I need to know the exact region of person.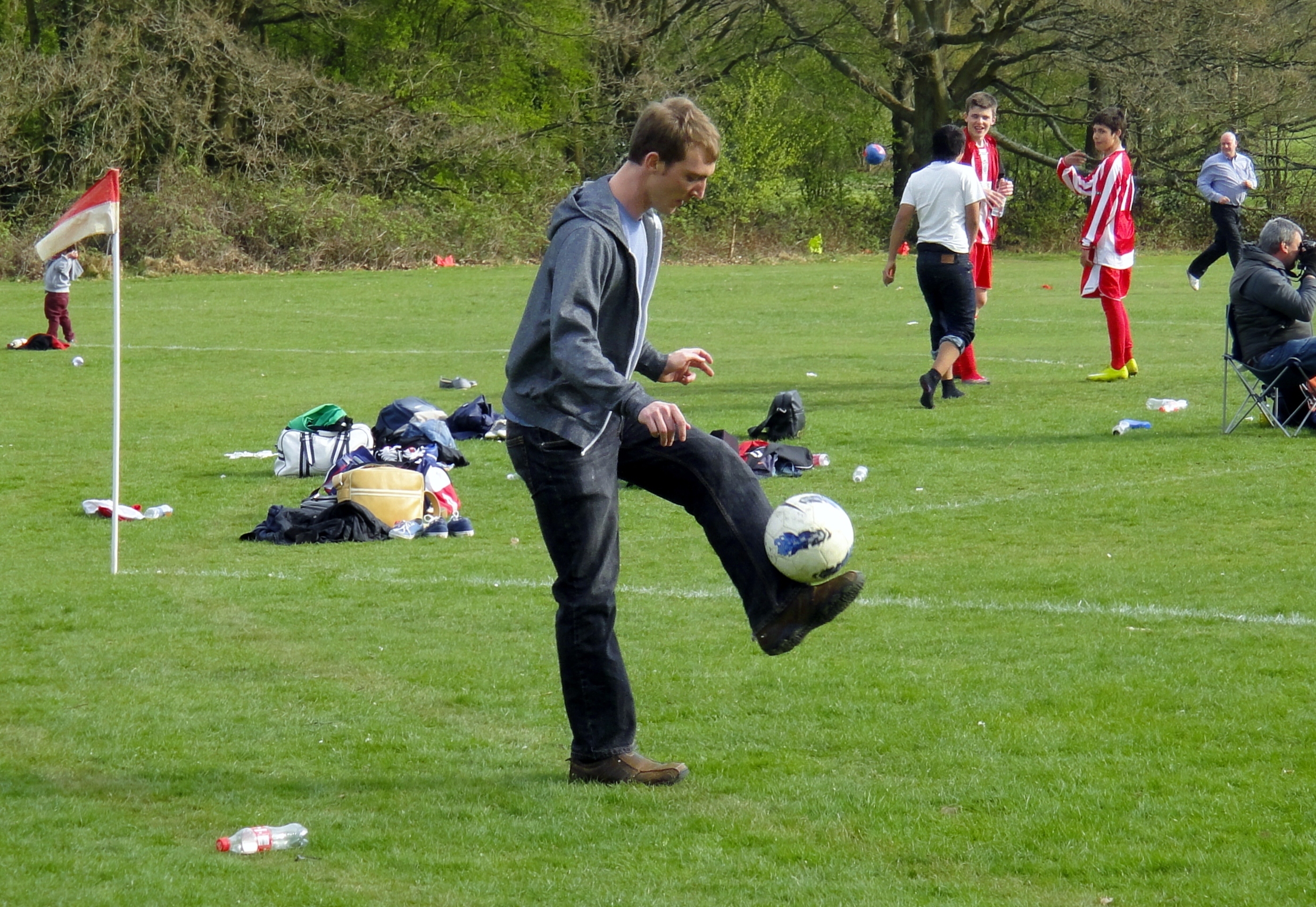
Region: box(562, 56, 609, 203).
